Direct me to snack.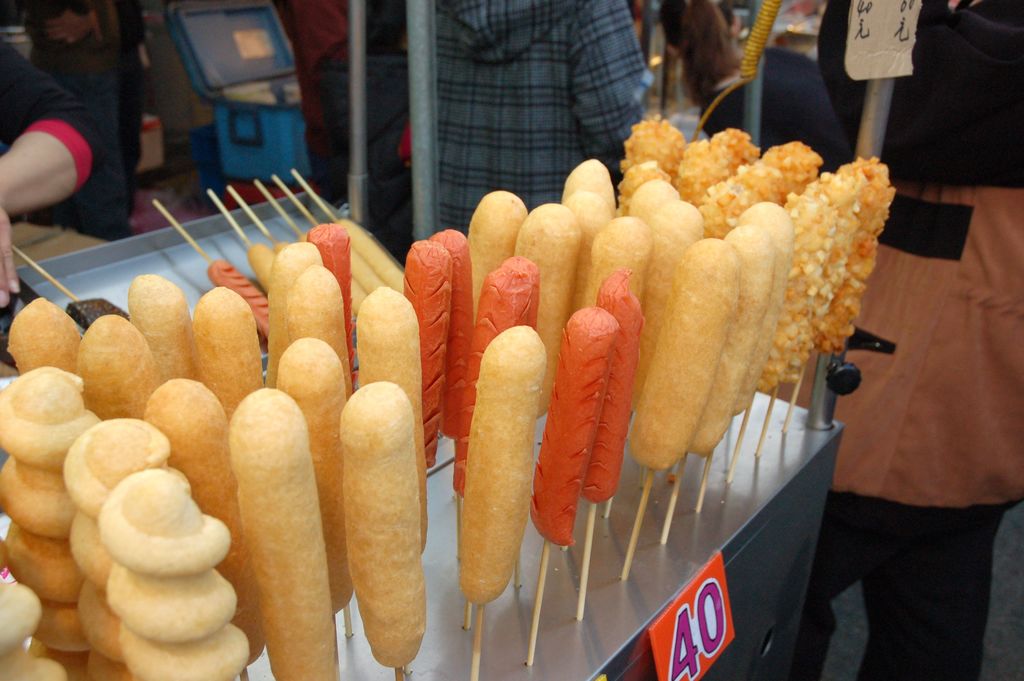
Direction: <region>794, 152, 881, 439</region>.
